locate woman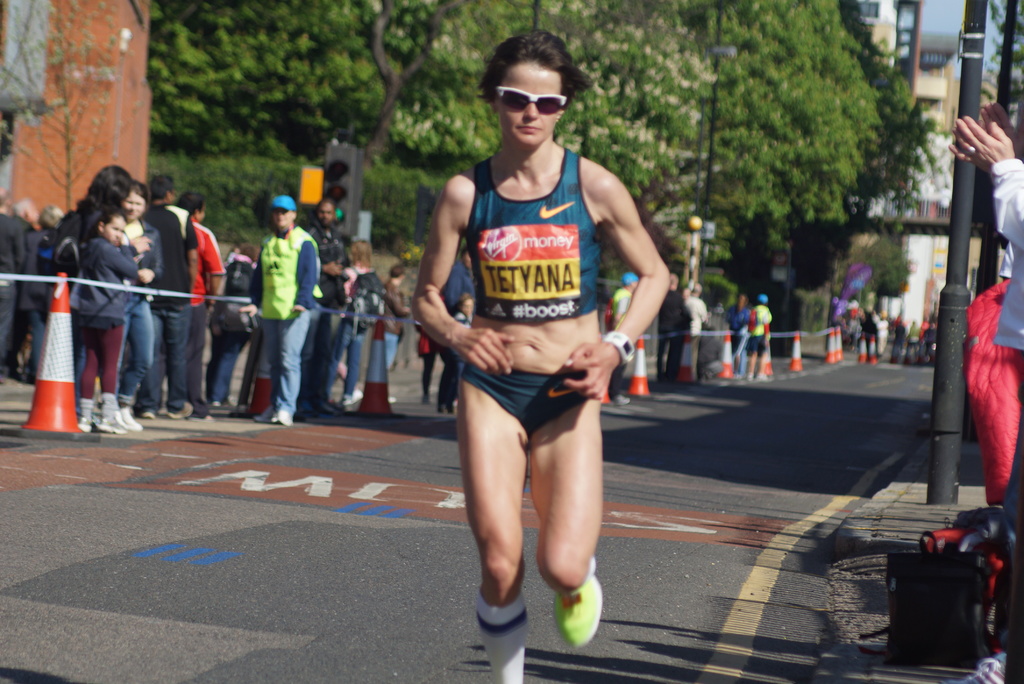
75/165/154/419
